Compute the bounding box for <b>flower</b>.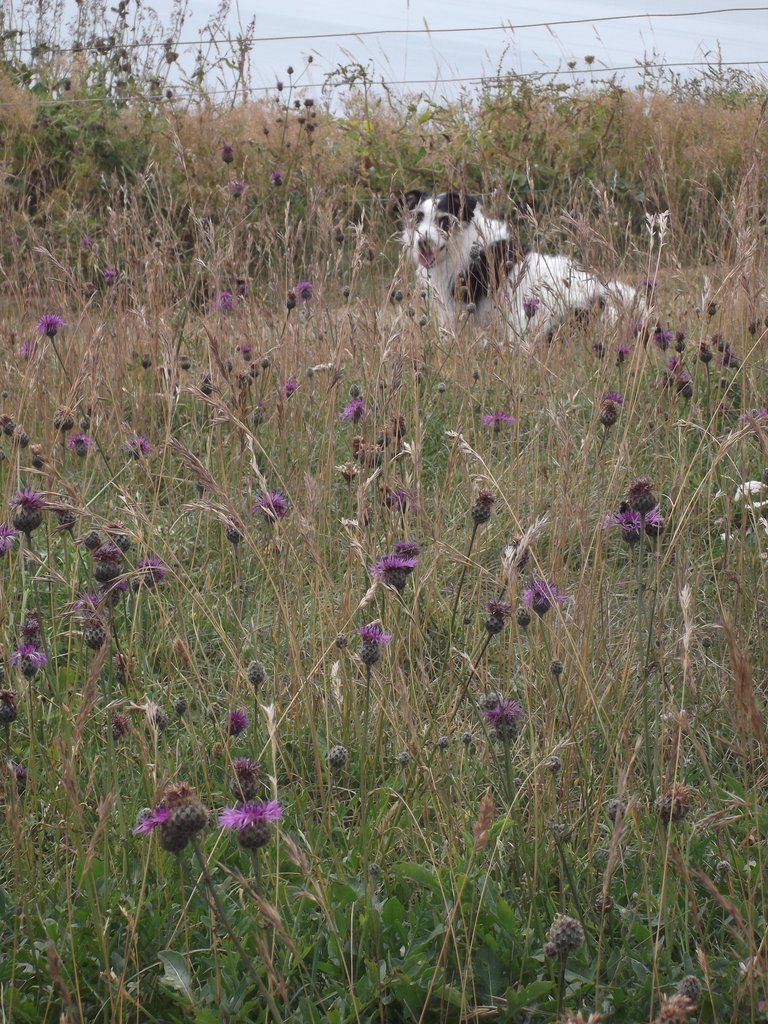
locate(243, 662, 265, 685).
